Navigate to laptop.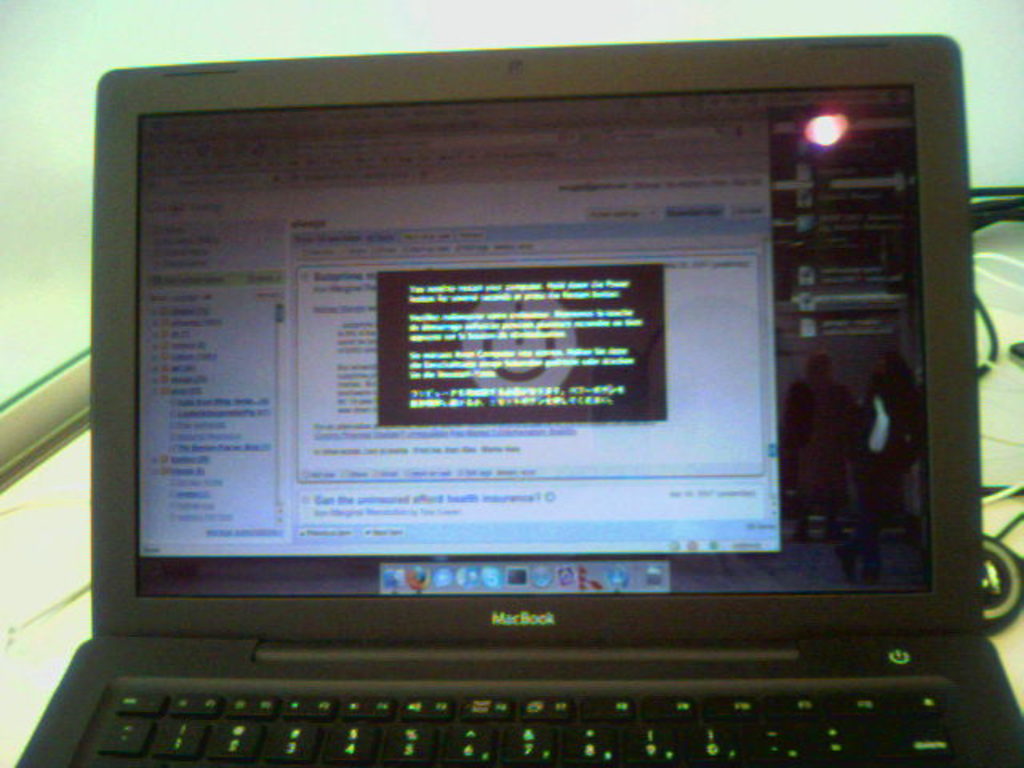
Navigation target: {"x1": 14, "y1": 32, "x2": 1022, "y2": 766}.
